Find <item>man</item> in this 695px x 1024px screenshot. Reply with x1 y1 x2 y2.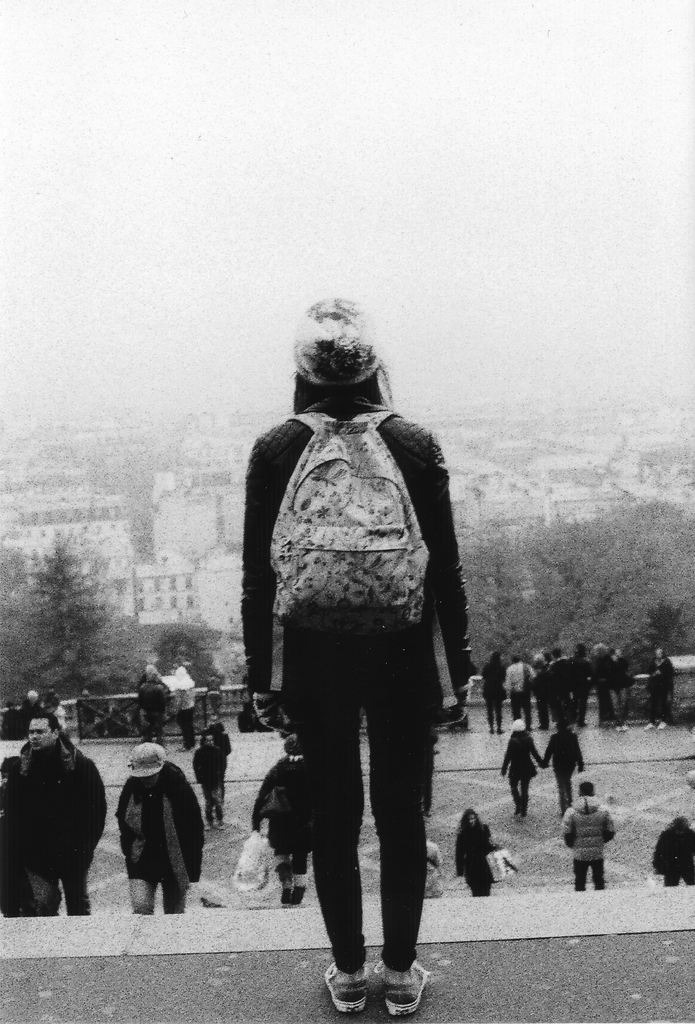
220 313 484 1007.
